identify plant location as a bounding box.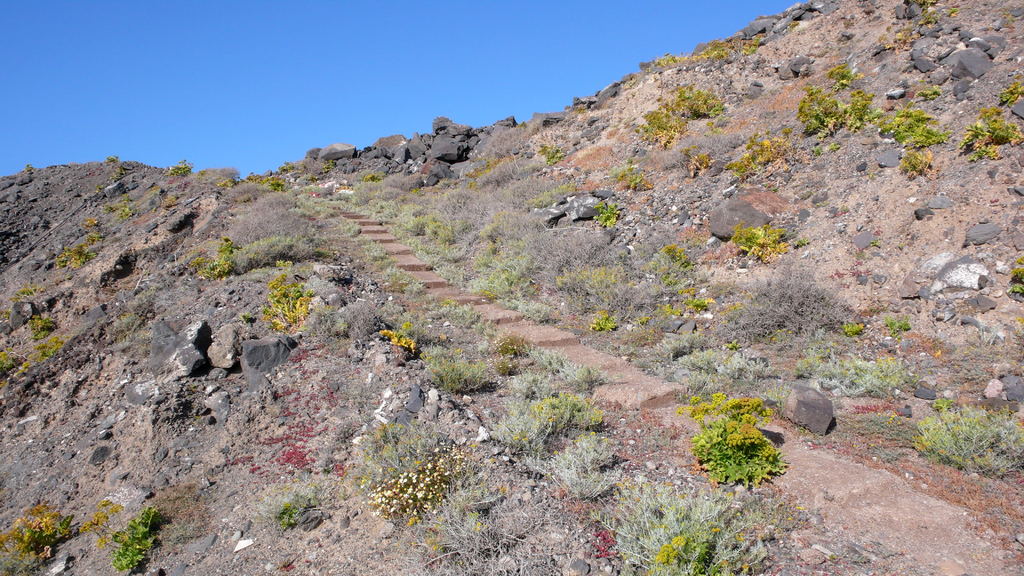
l=341, t=373, r=412, b=417.
